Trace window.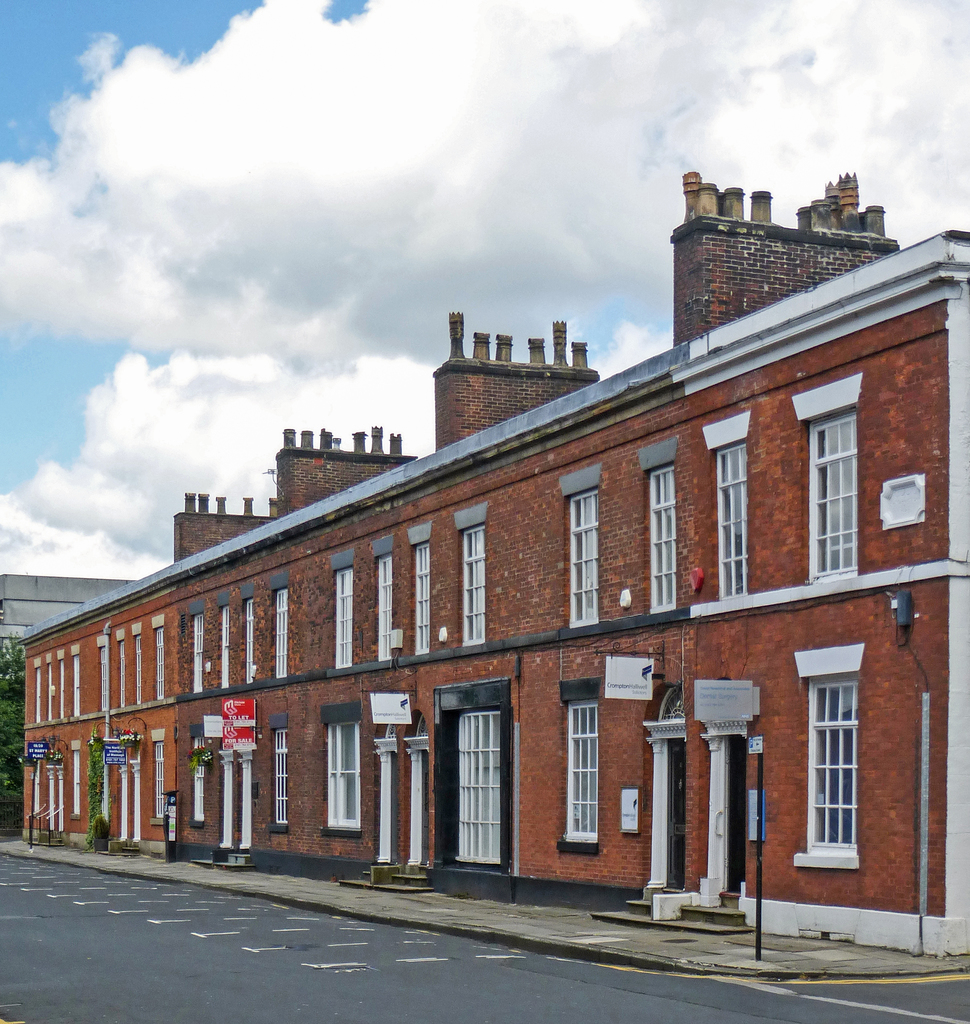
Traced to bbox=[703, 410, 755, 603].
